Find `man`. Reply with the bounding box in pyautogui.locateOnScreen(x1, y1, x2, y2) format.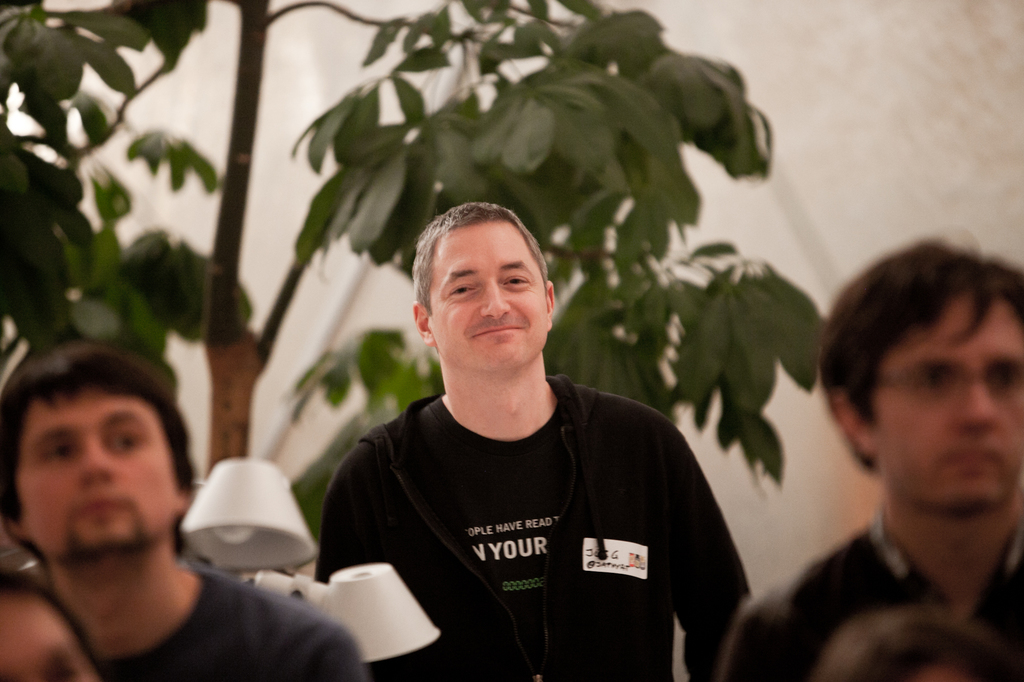
pyautogui.locateOnScreen(306, 182, 733, 681).
